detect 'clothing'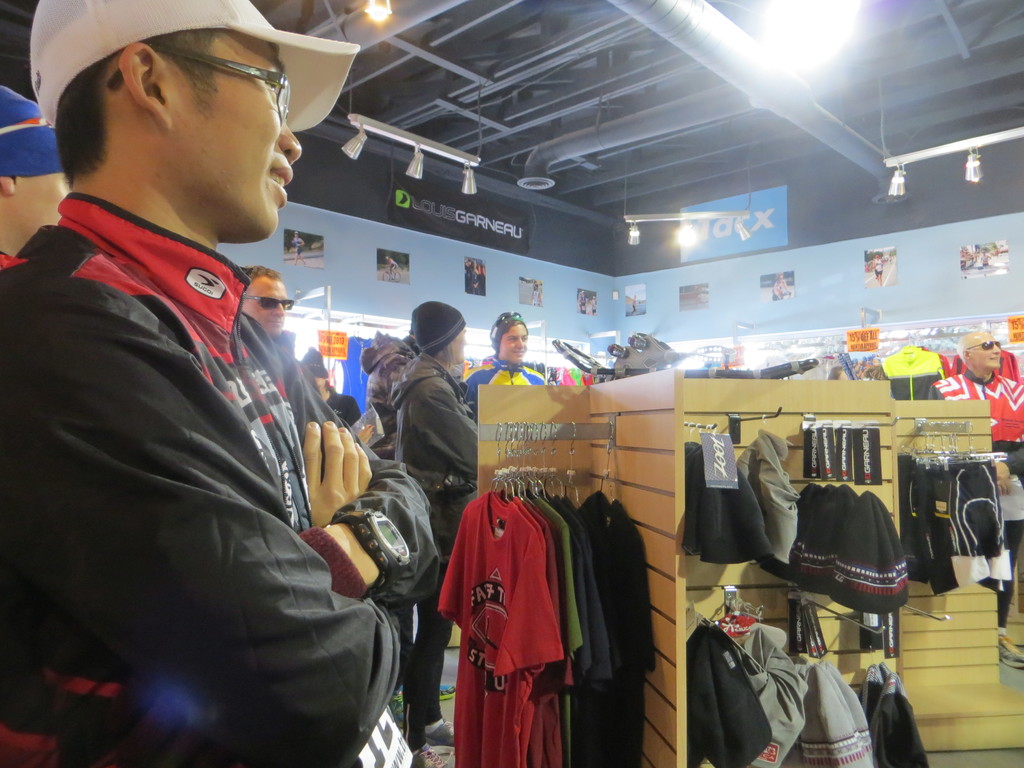
select_region(0, 195, 438, 764)
